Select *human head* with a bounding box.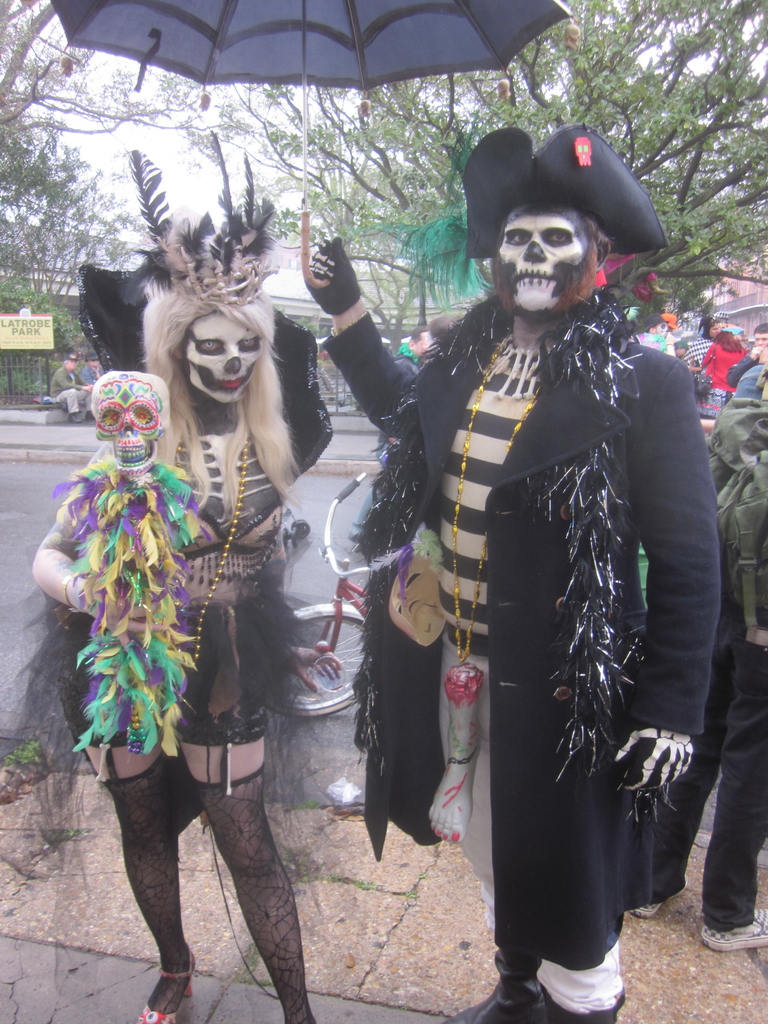
pyautogui.locateOnScreen(660, 312, 676, 335).
